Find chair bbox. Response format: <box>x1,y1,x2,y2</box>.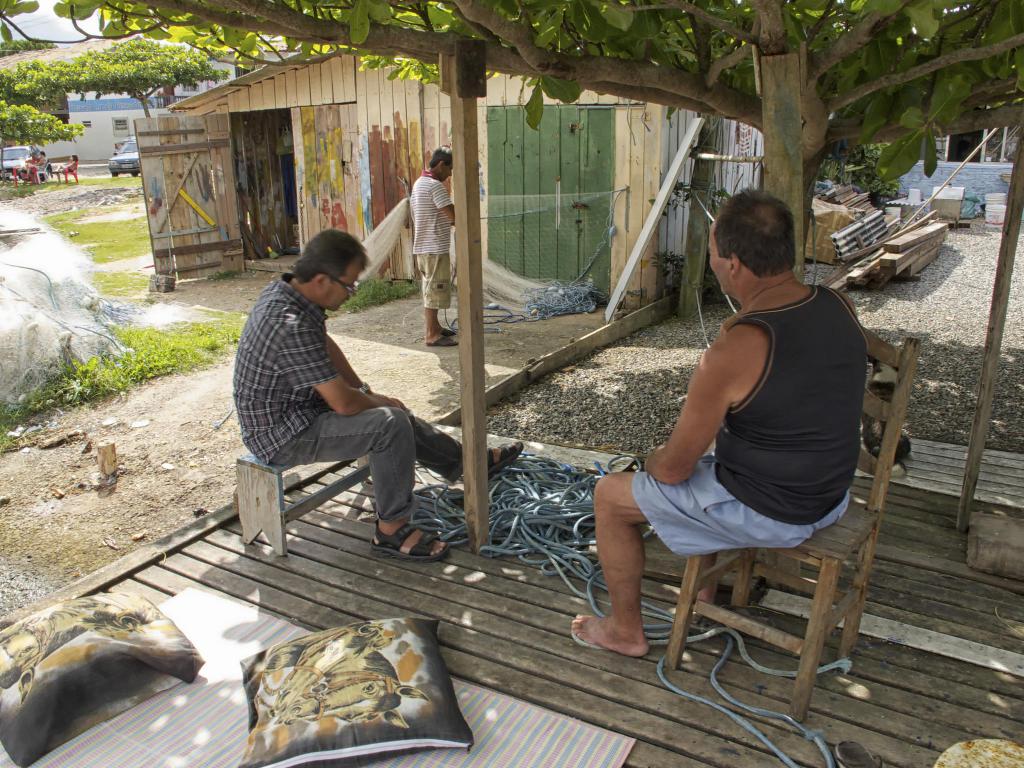
<box>20,158,39,183</box>.
